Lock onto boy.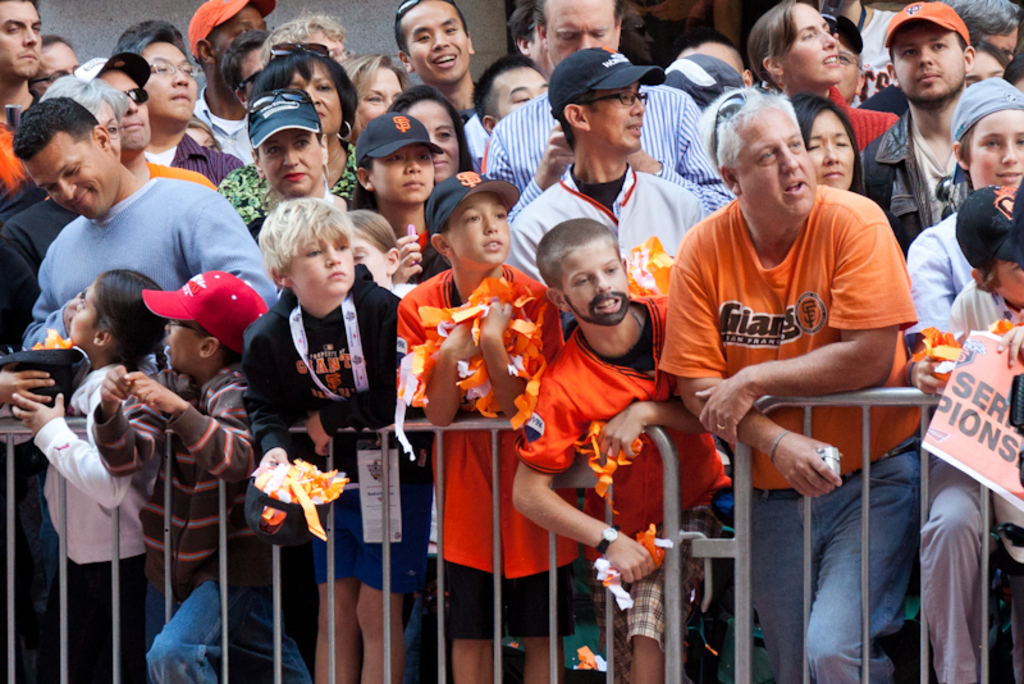
Locked: BBox(88, 259, 326, 683).
